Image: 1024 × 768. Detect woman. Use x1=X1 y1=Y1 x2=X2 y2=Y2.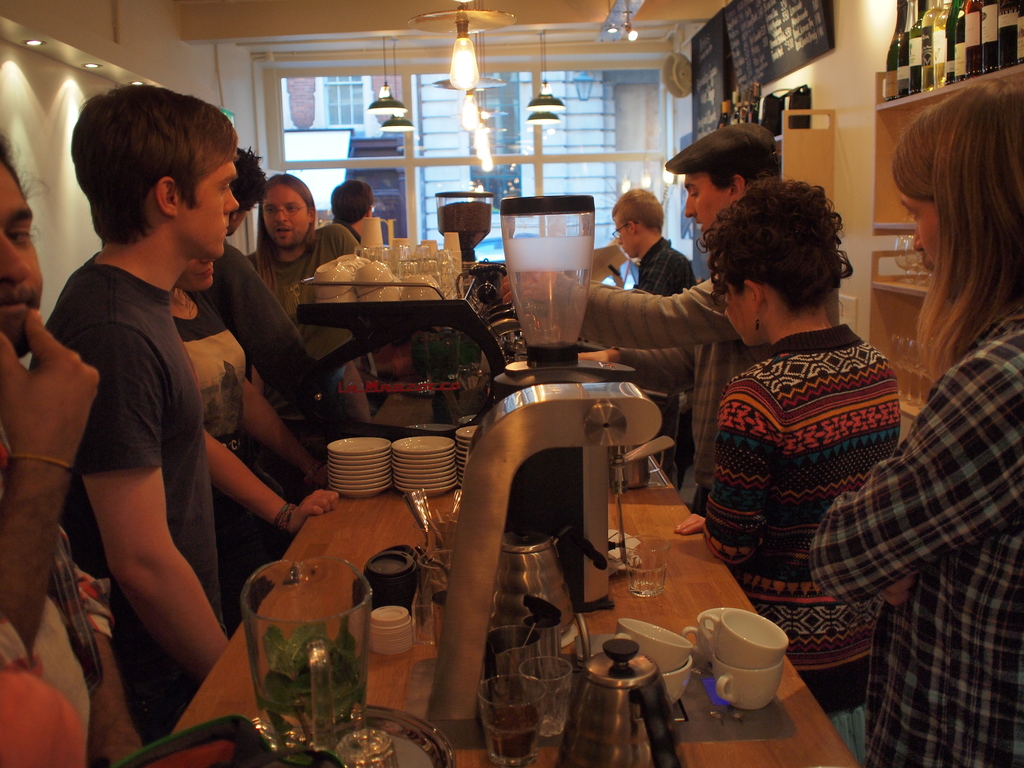
x1=162 y1=254 x2=342 y2=627.
